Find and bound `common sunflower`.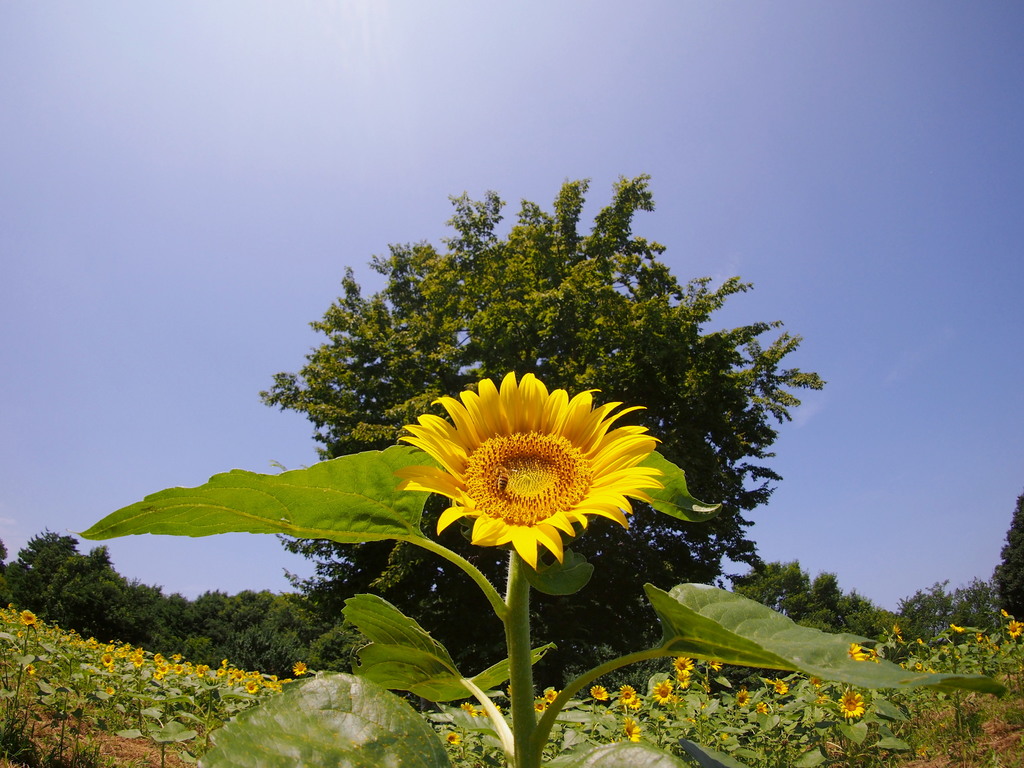
Bound: l=624, t=692, r=638, b=700.
